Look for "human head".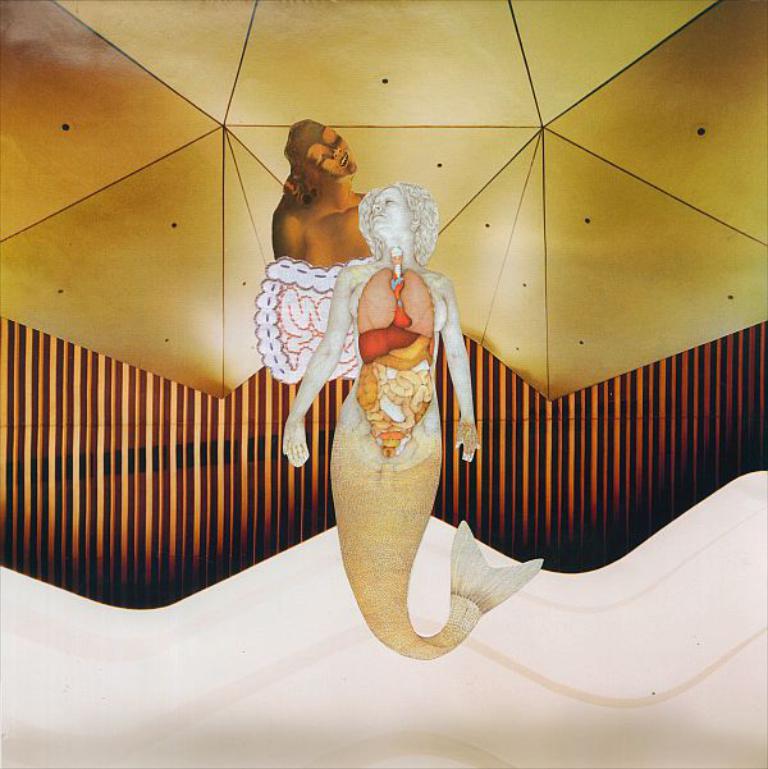
Found: 278:119:362:180.
